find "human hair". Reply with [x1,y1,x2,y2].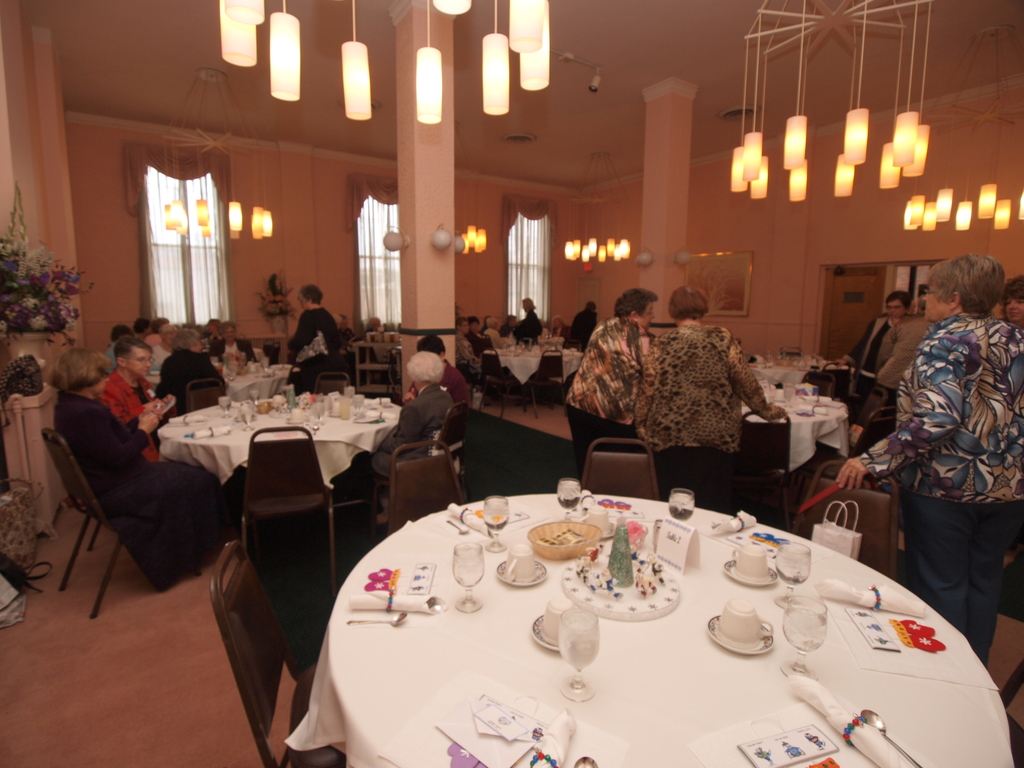
[109,335,153,365].
